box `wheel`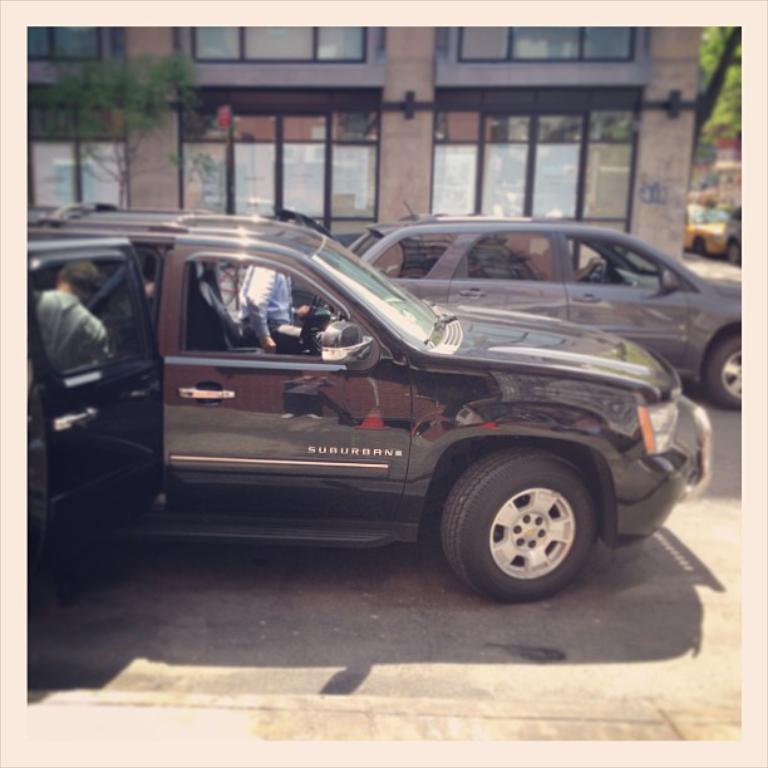
bbox=(432, 451, 621, 591)
